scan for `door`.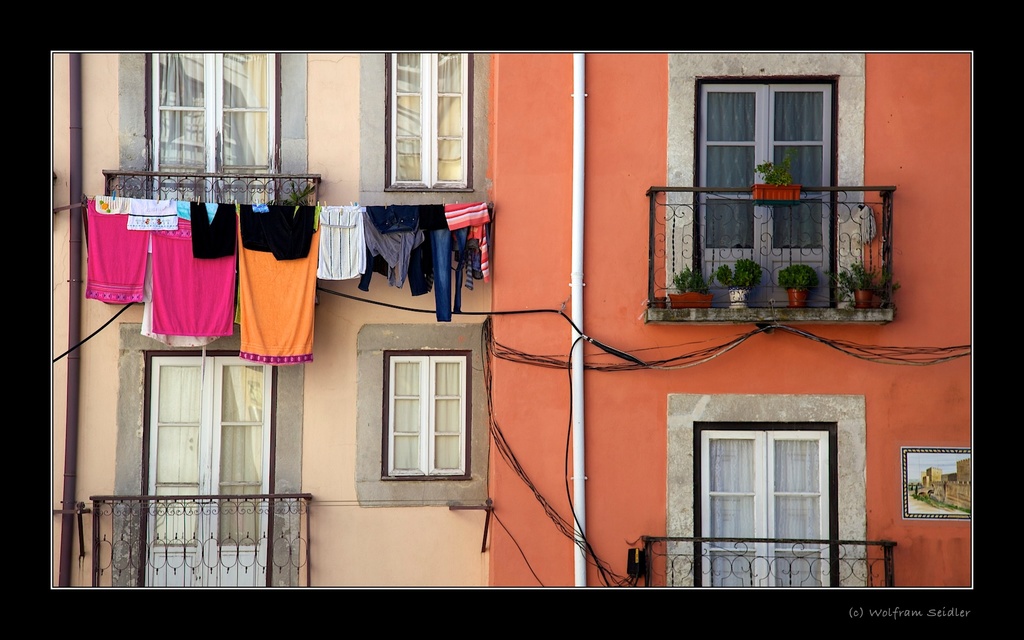
Scan result: crop(698, 82, 831, 305).
